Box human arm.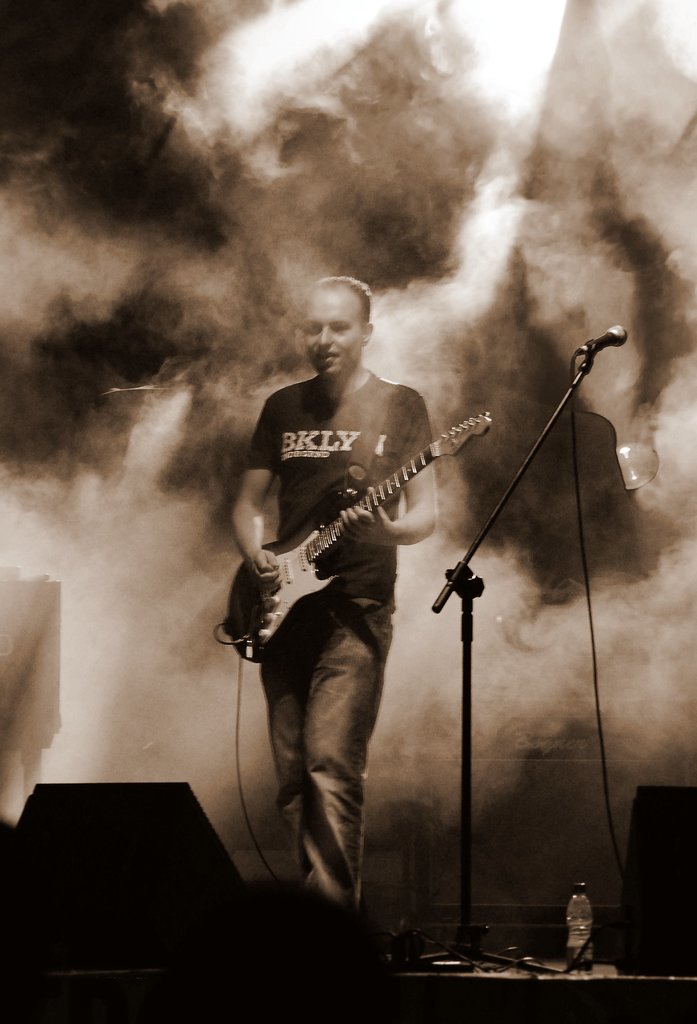
left=335, top=394, right=441, bottom=551.
